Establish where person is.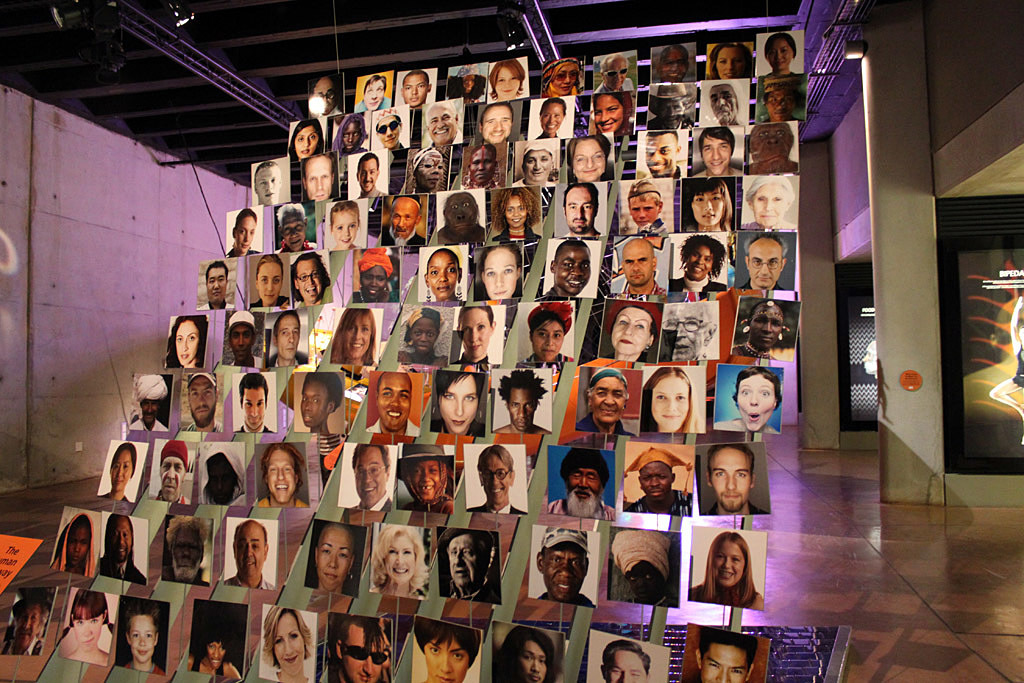
Established at [x1=765, y1=77, x2=795, y2=119].
